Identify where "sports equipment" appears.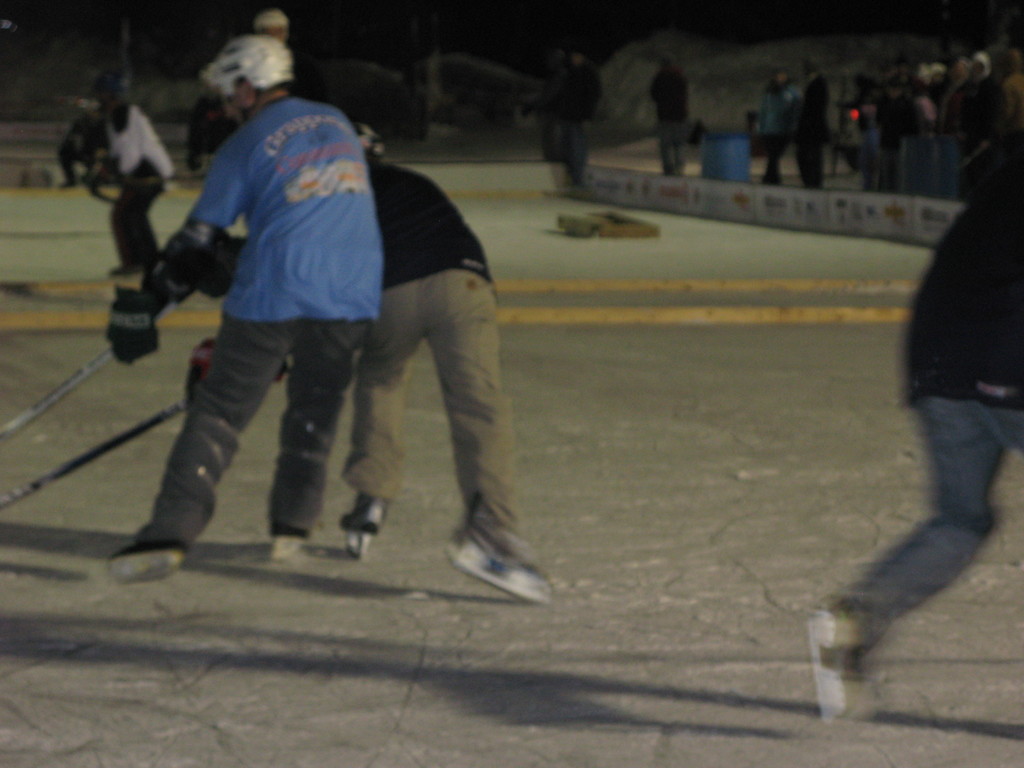
Appears at BBox(6, 351, 113, 434).
